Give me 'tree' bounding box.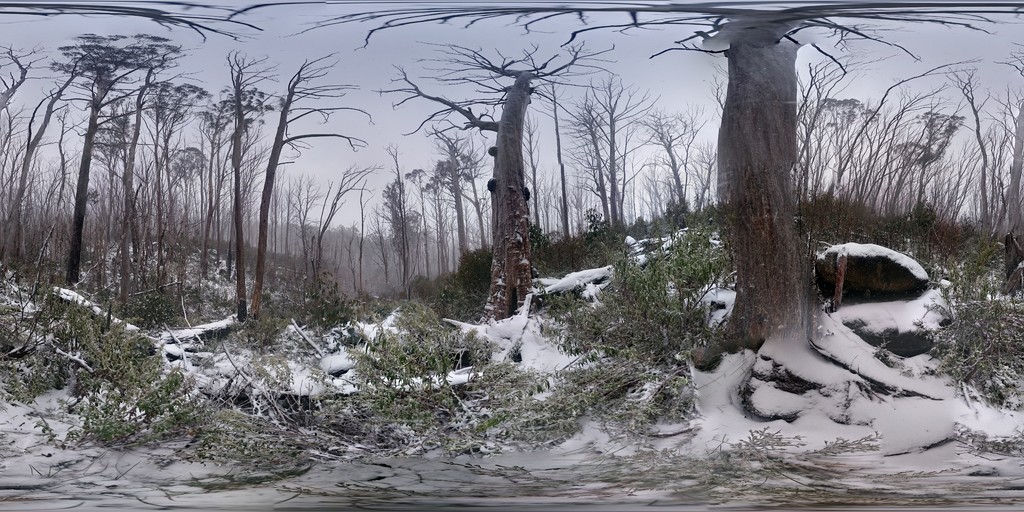
bbox=(547, 68, 722, 243).
